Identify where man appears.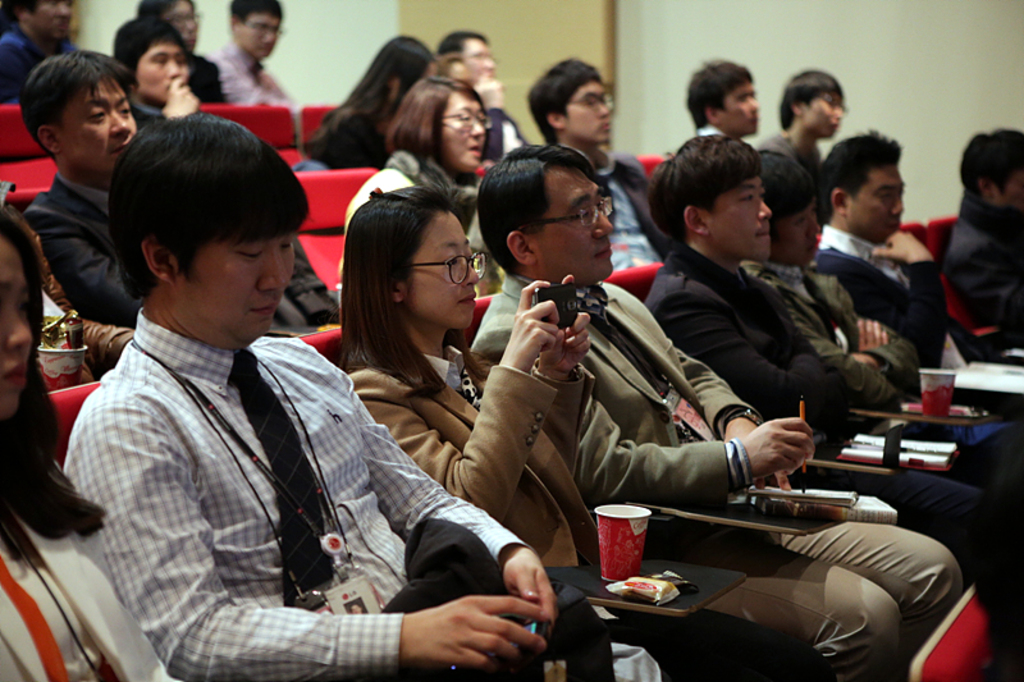
Appears at Rect(682, 59, 759, 139).
